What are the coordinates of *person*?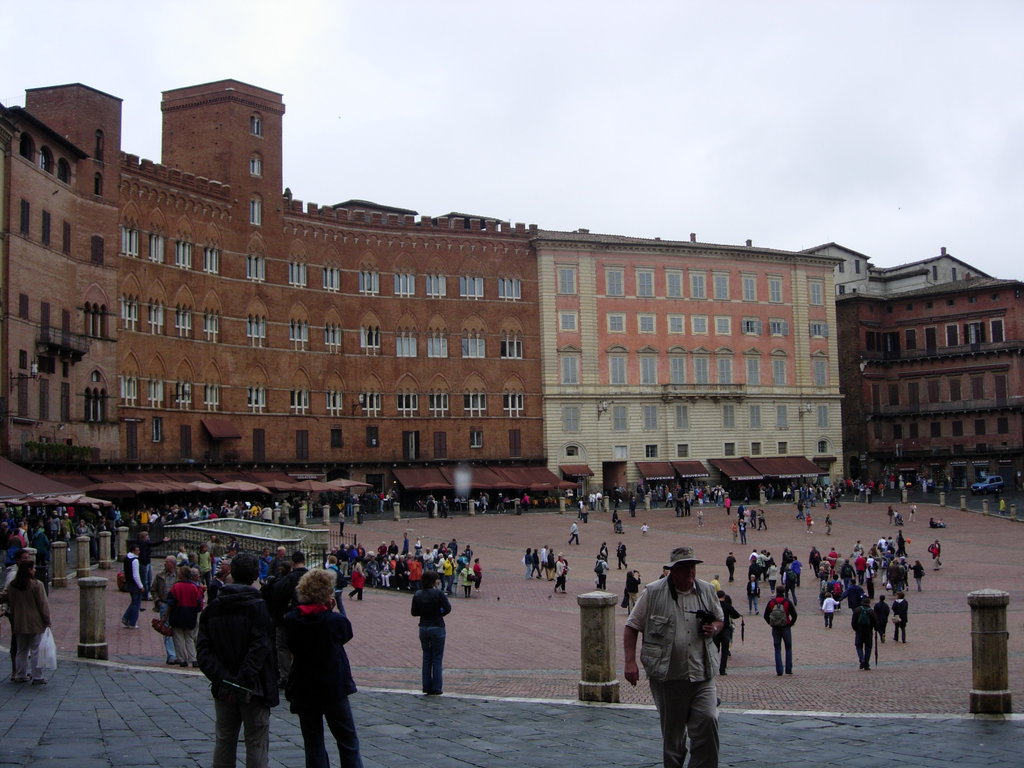
(806,511,813,535).
